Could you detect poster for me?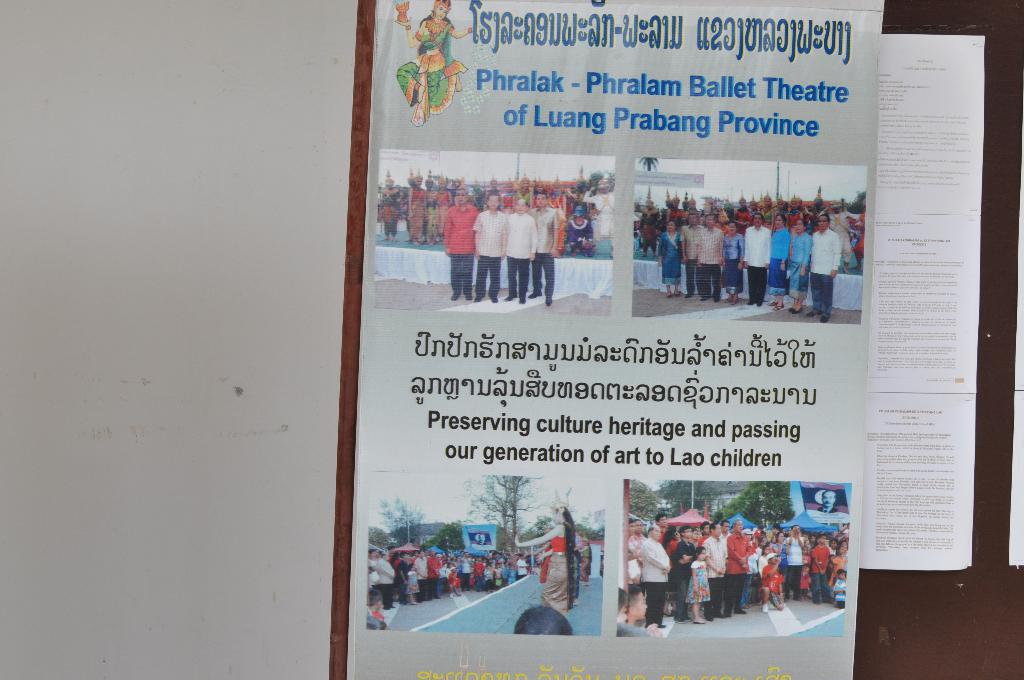
Detection result: BBox(864, 31, 989, 567).
